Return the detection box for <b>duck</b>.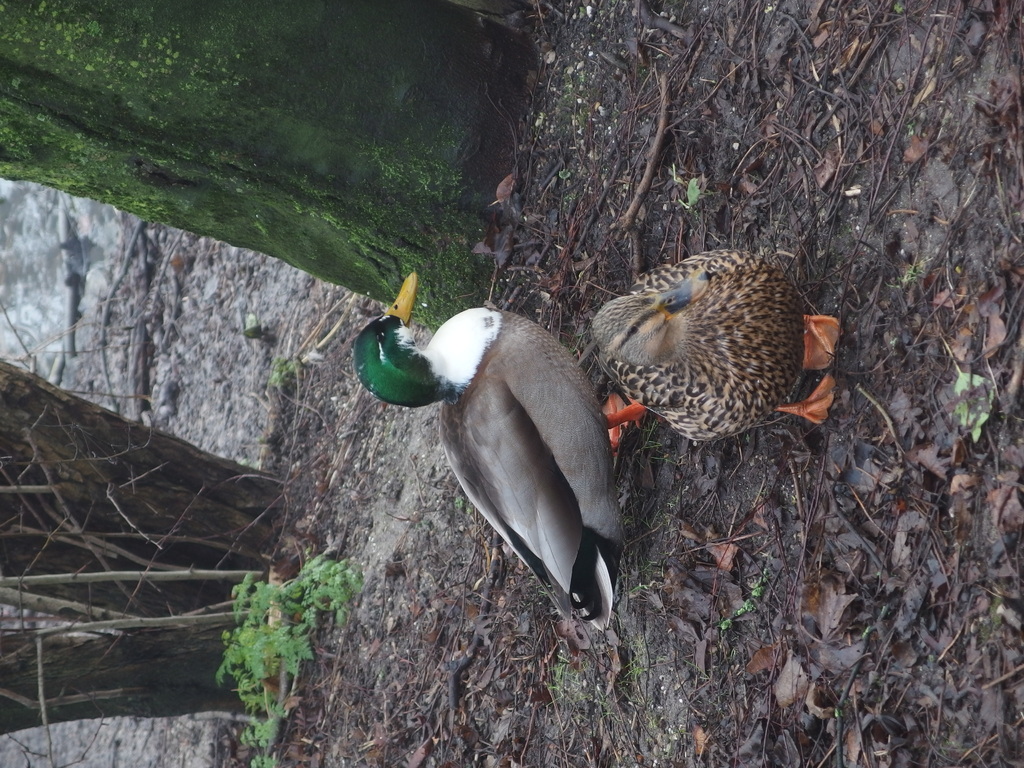
356 253 657 620.
